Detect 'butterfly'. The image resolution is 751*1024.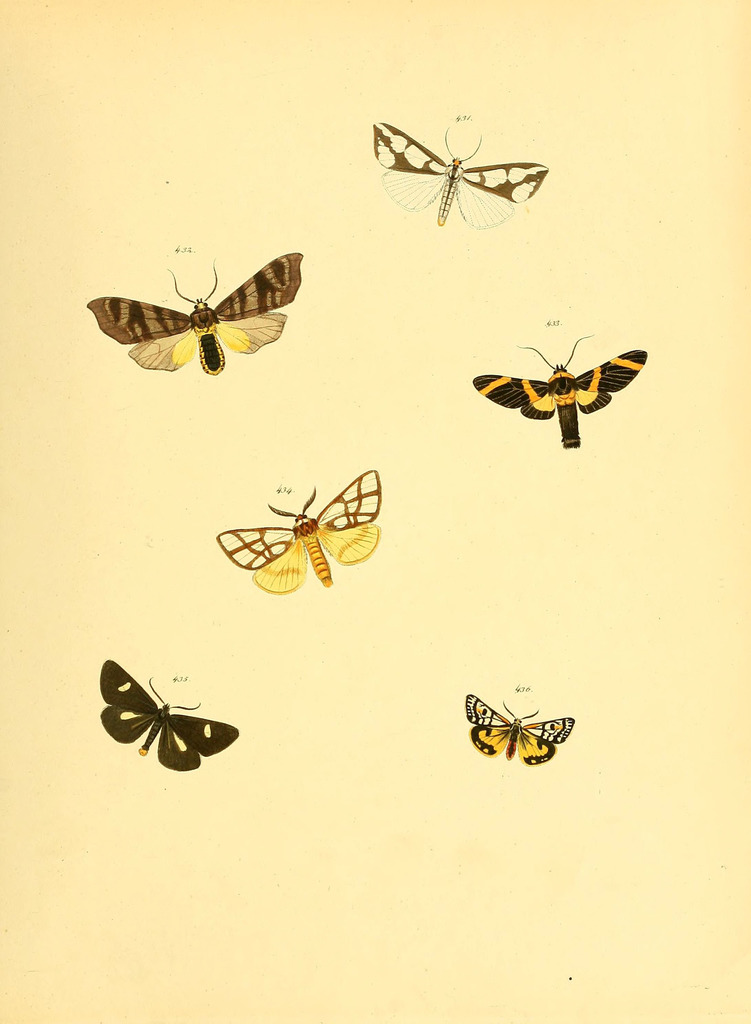
(210, 463, 378, 594).
